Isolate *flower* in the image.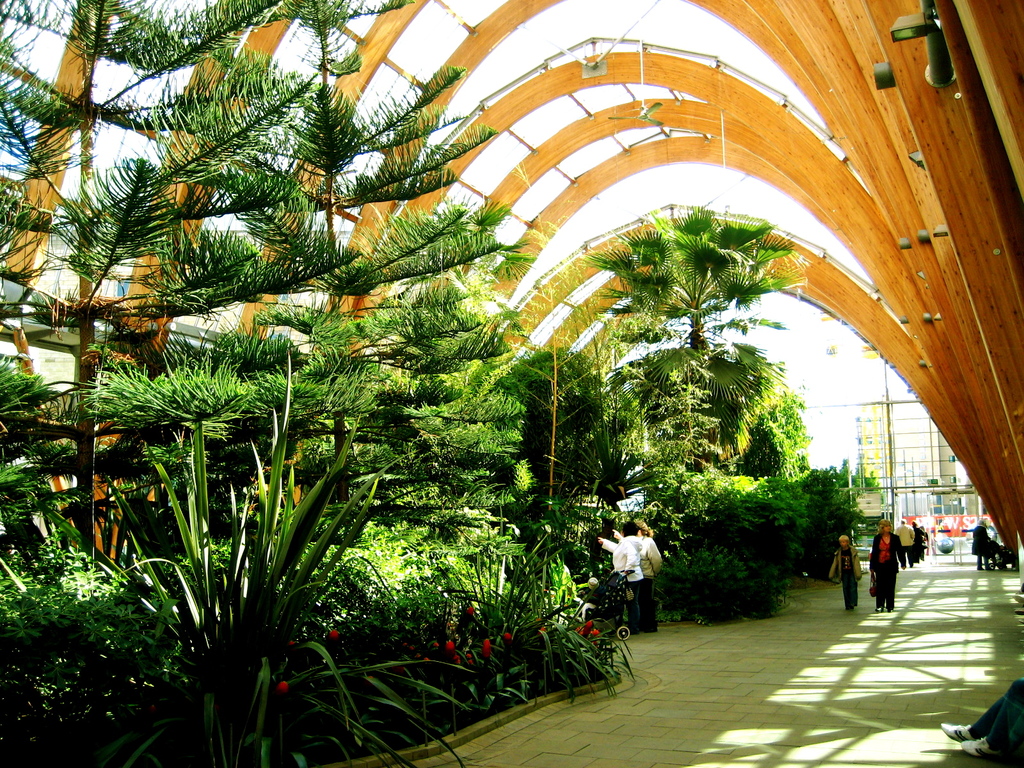
Isolated region: x1=431, y1=638, x2=440, y2=648.
